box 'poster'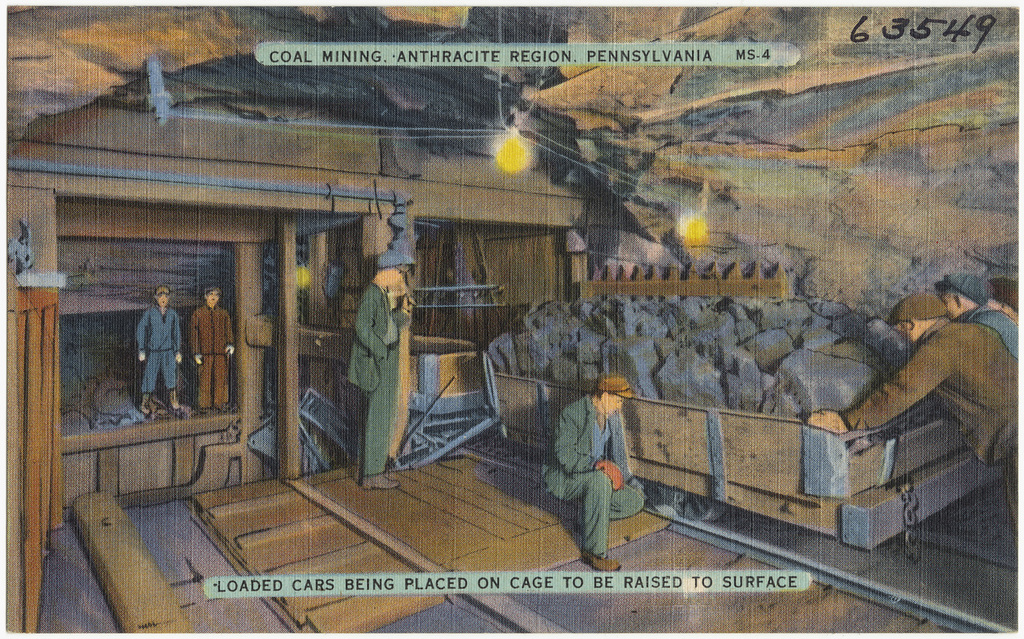
box=[1, 0, 1023, 638]
